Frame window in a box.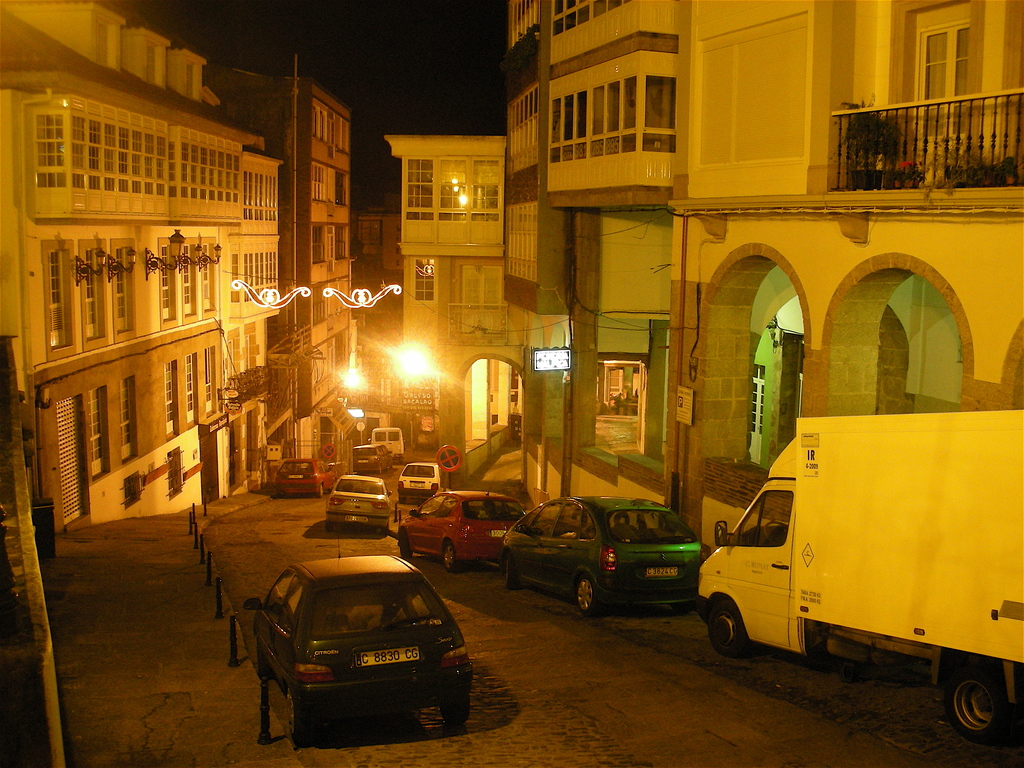
(267,572,296,623).
